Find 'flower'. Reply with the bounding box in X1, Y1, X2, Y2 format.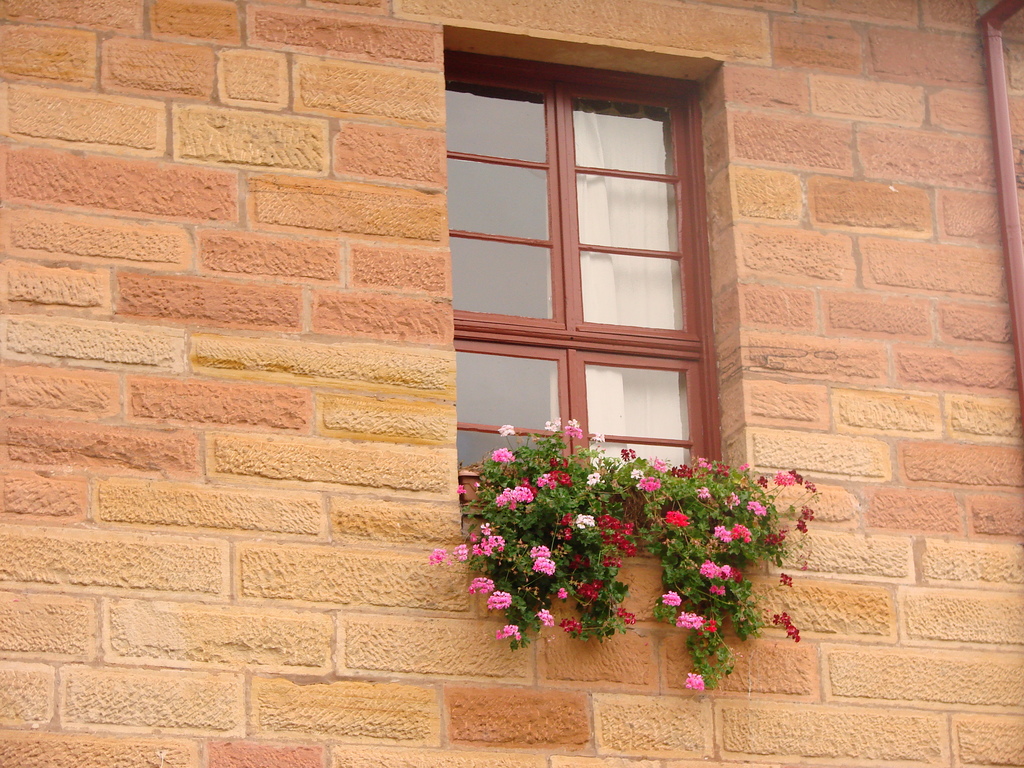
804, 479, 816, 491.
